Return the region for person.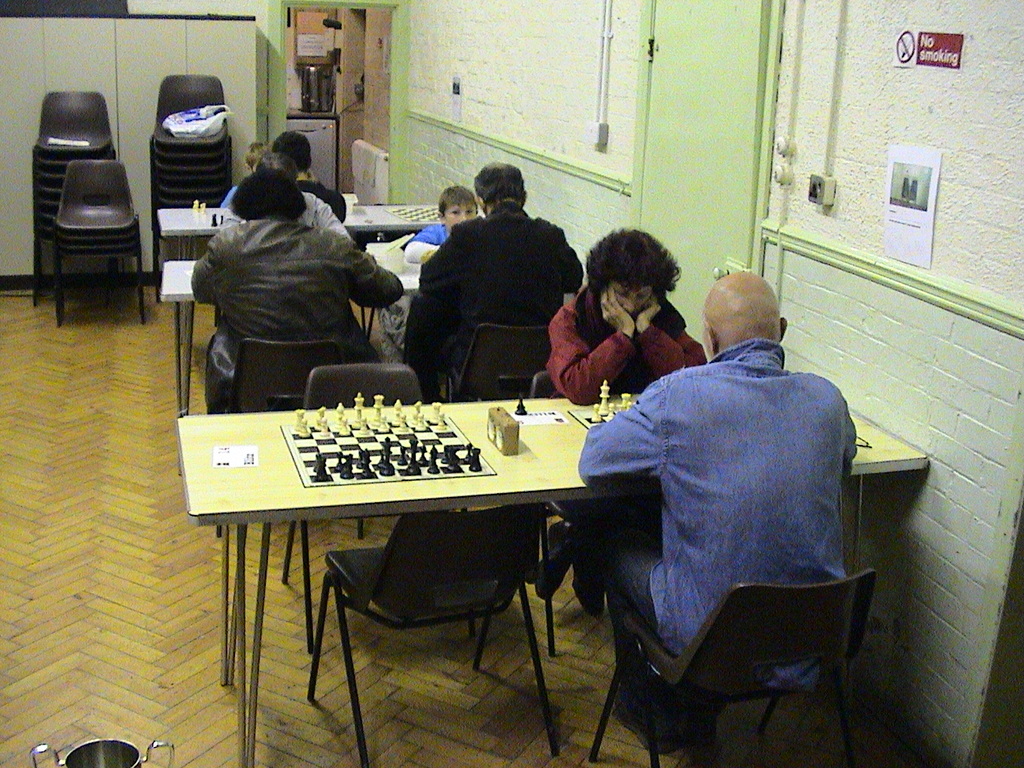
402,182,473,263.
